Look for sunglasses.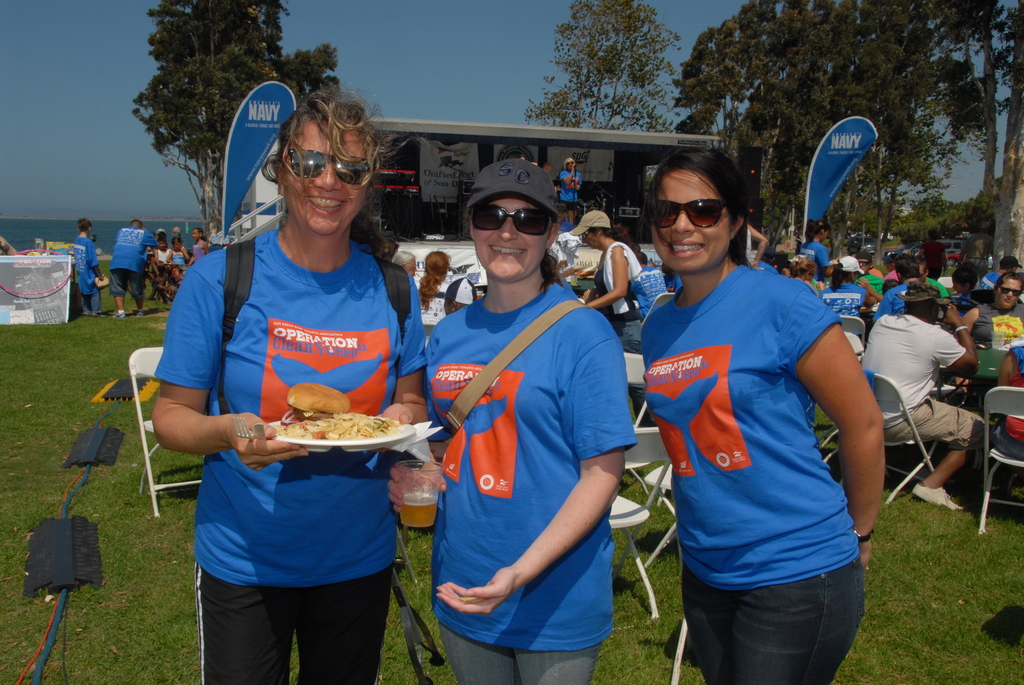
Found: pyautogui.locateOnScreen(998, 284, 1022, 295).
